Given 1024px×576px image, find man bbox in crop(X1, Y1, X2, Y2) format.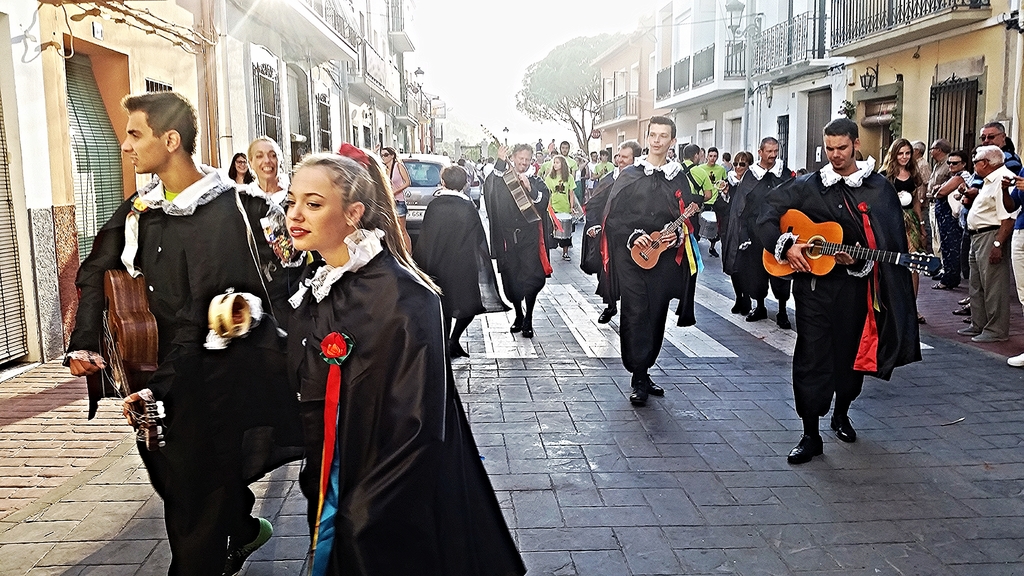
crop(908, 141, 929, 175).
